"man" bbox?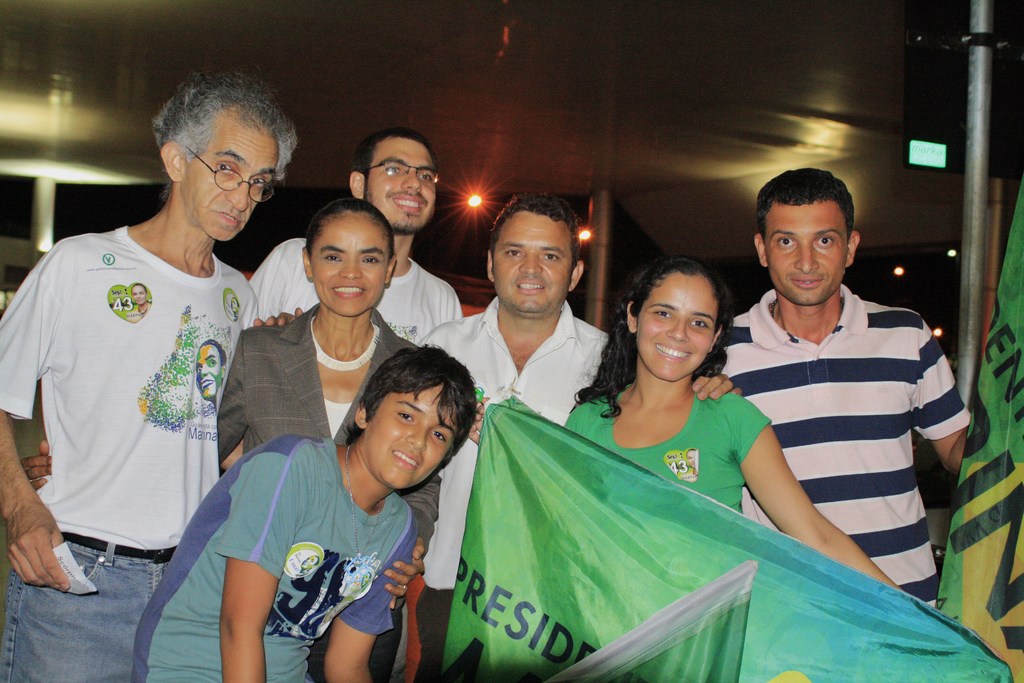
[416,195,741,682]
